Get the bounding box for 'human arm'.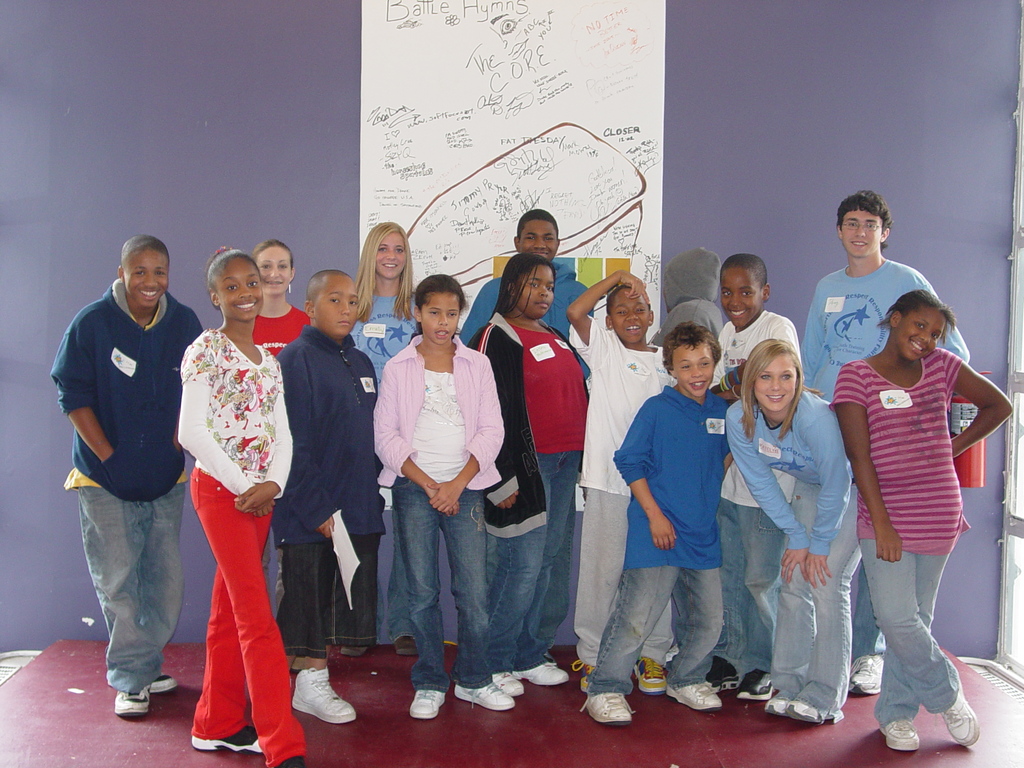
(x1=275, y1=345, x2=326, y2=542).
